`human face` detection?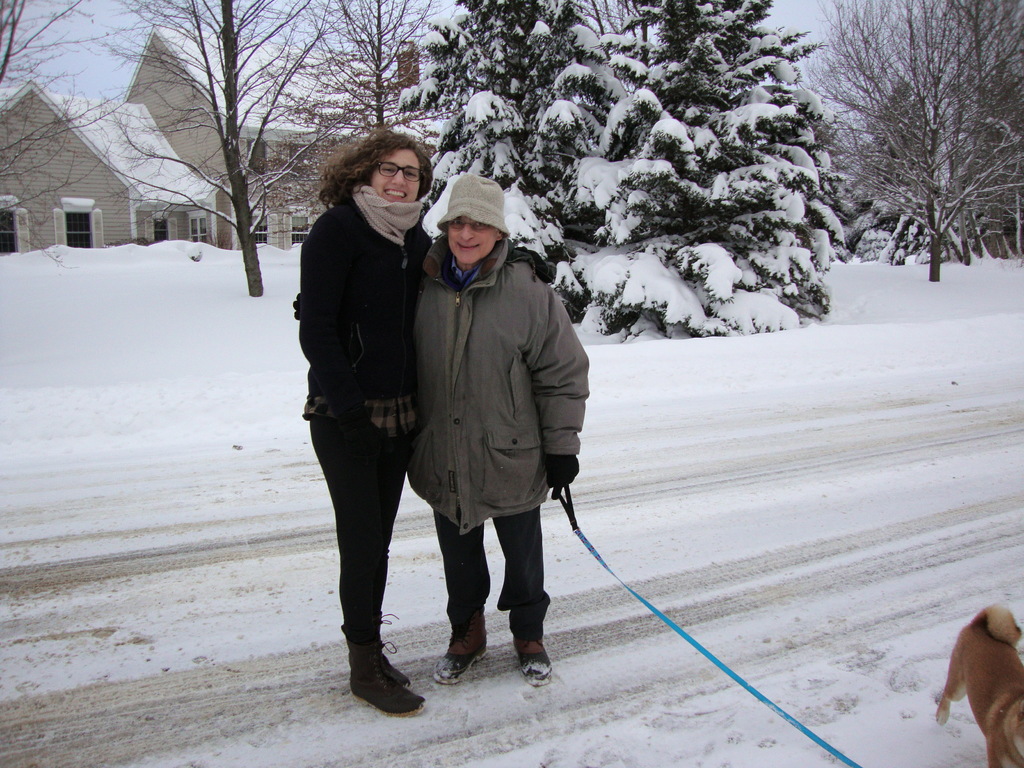
[x1=376, y1=143, x2=419, y2=209]
